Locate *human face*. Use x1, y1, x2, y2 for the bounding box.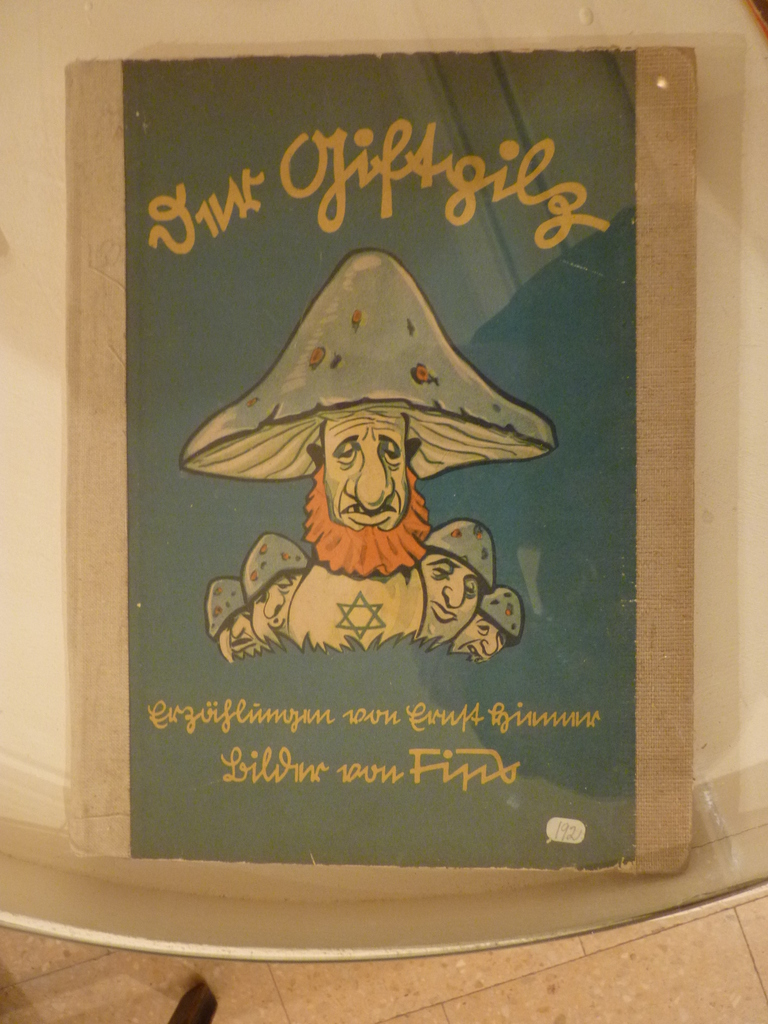
463, 607, 502, 659.
